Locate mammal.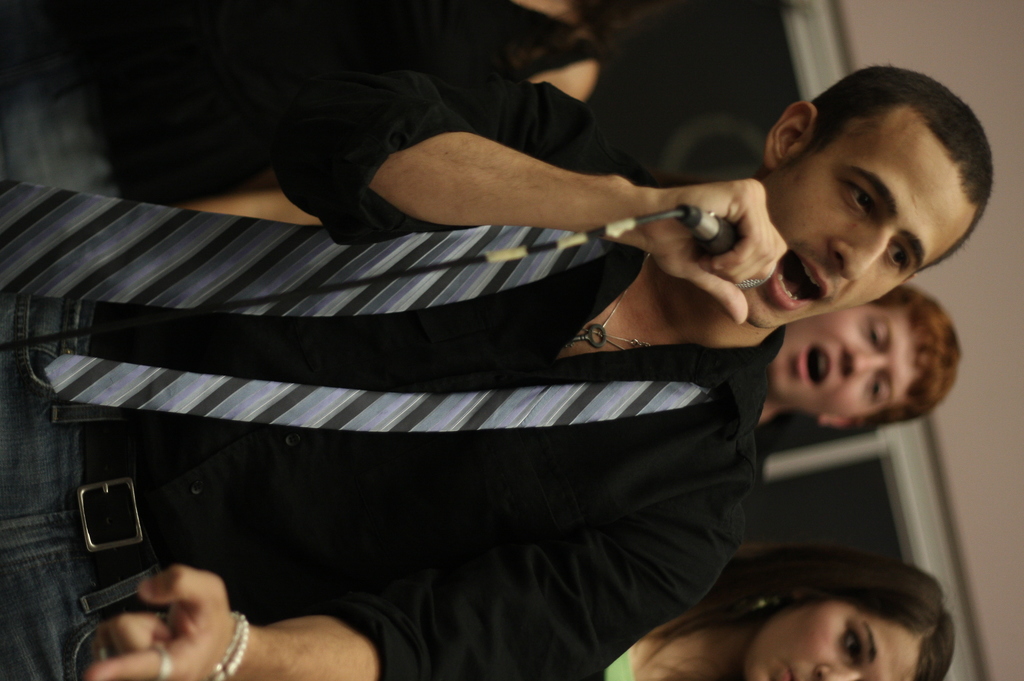
Bounding box: left=594, top=550, right=964, bottom=680.
